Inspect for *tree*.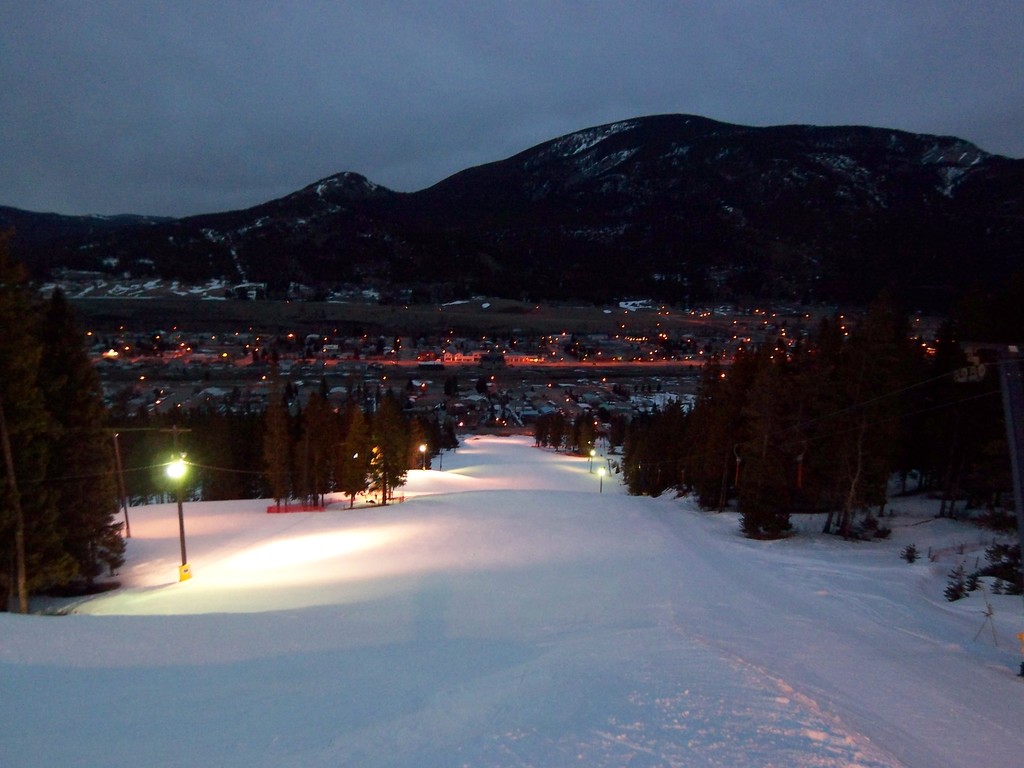
Inspection: 292/392/319/513.
